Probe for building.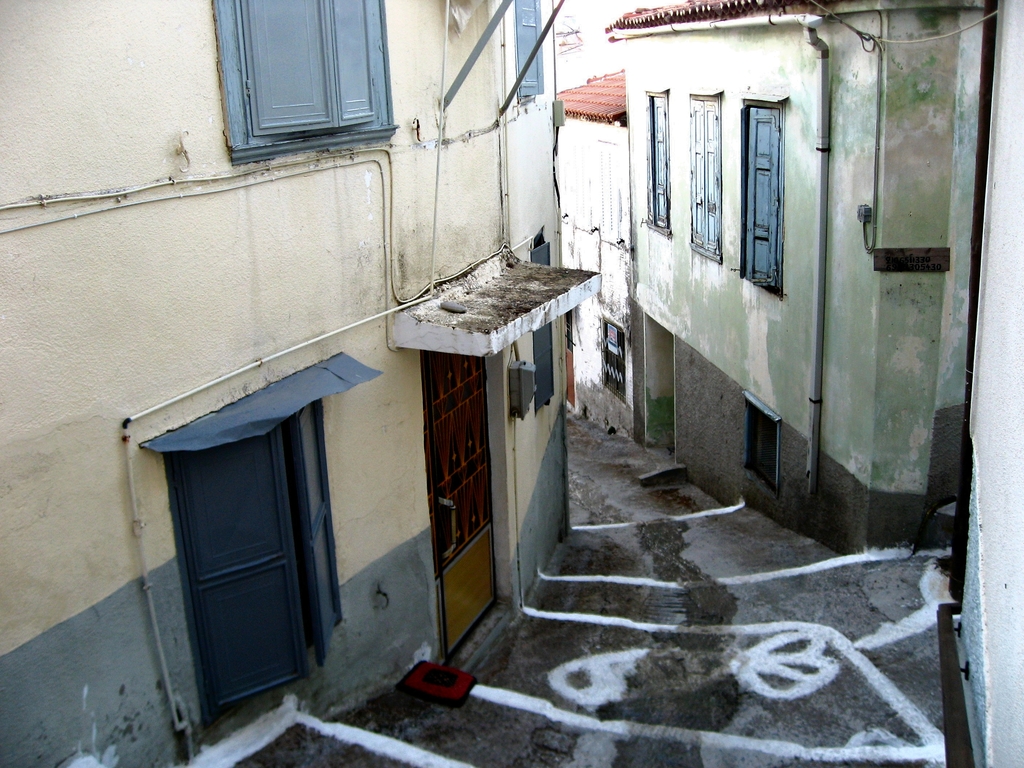
Probe result: Rect(555, 69, 641, 440).
